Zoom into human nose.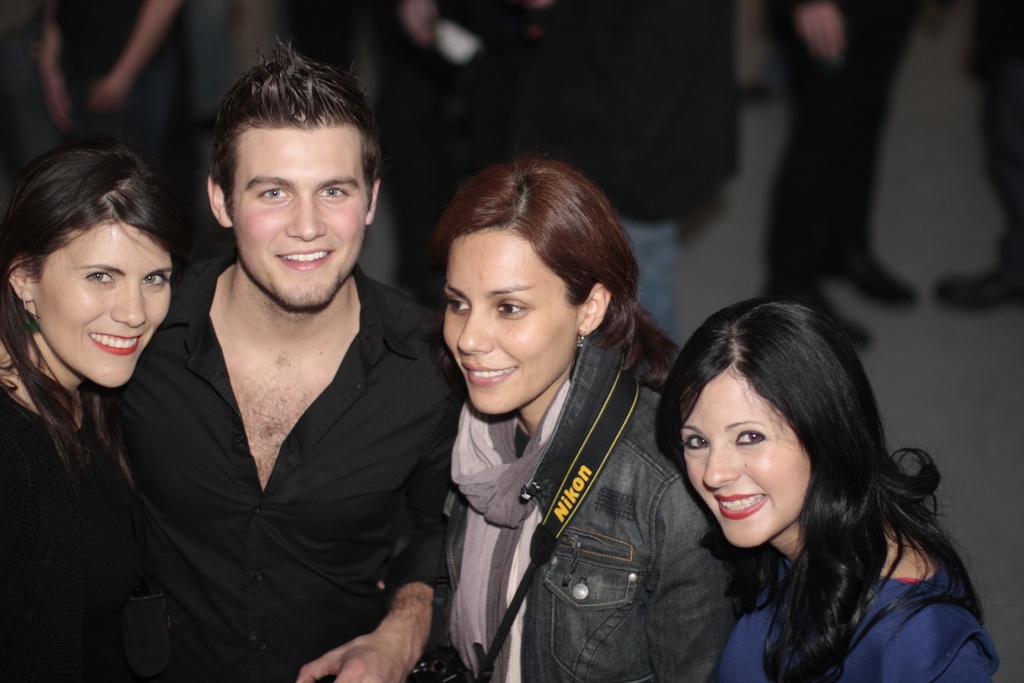
Zoom target: left=284, top=192, right=324, bottom=242.
